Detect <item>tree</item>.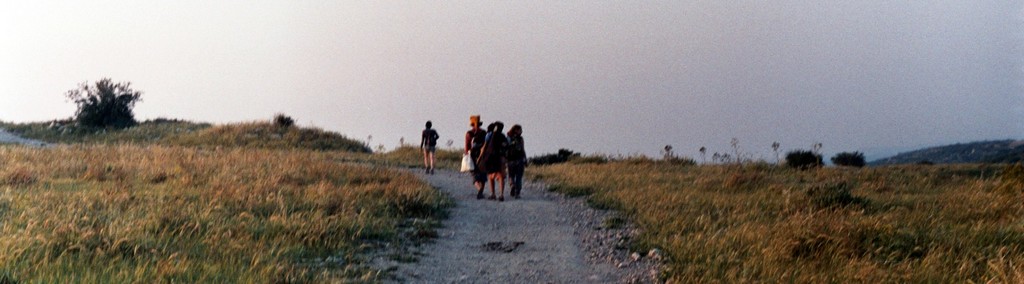
Detected at bbox=[783, 144, 820, 165].
